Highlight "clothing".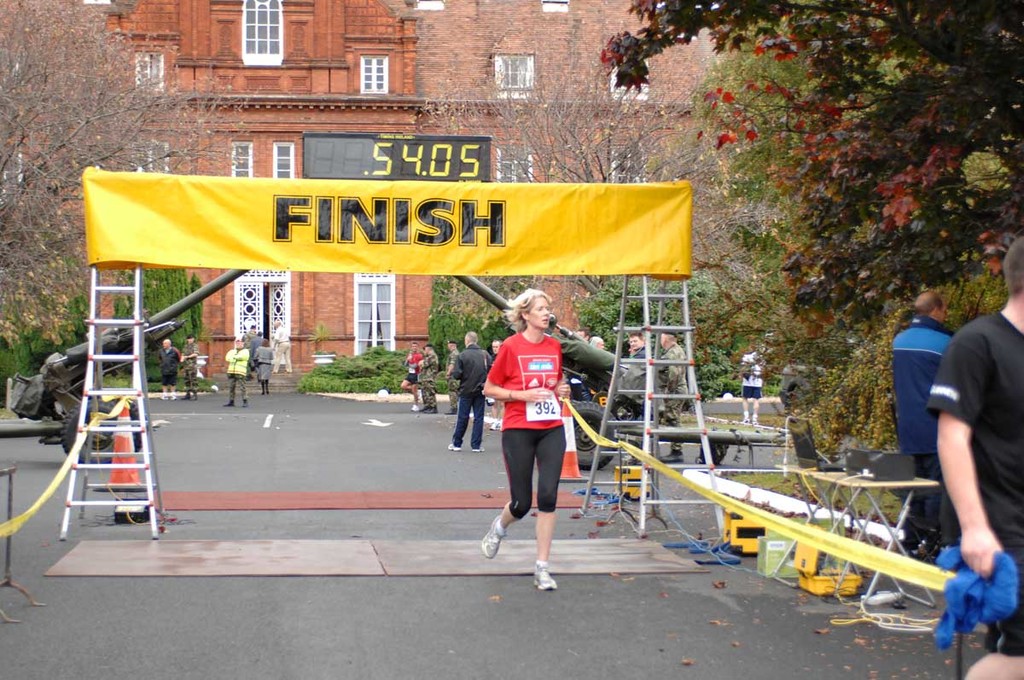
Highlighted region: detection(731, 352, 764, 416).
